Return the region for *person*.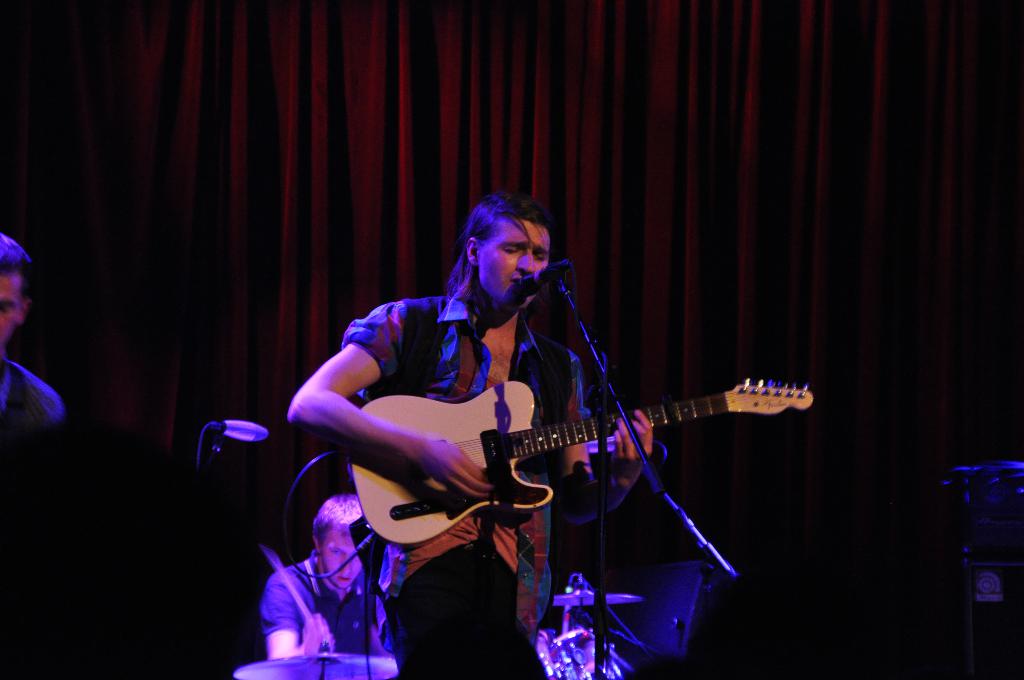
[275,189,655,679].
